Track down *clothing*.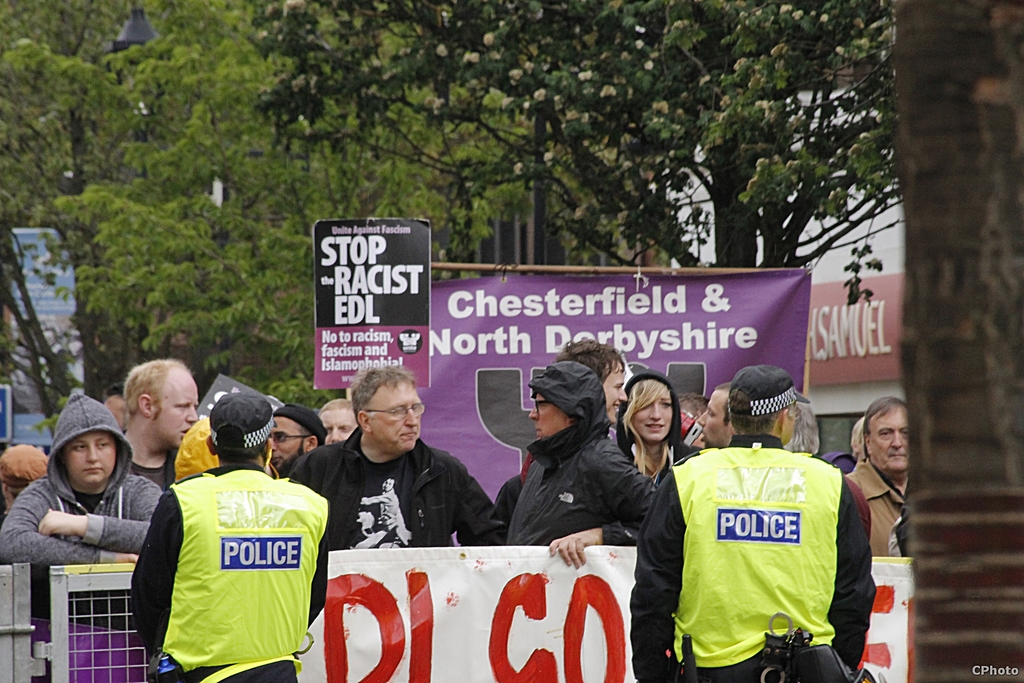
Tracked to <region>620, 360, 701, 475</region>.
